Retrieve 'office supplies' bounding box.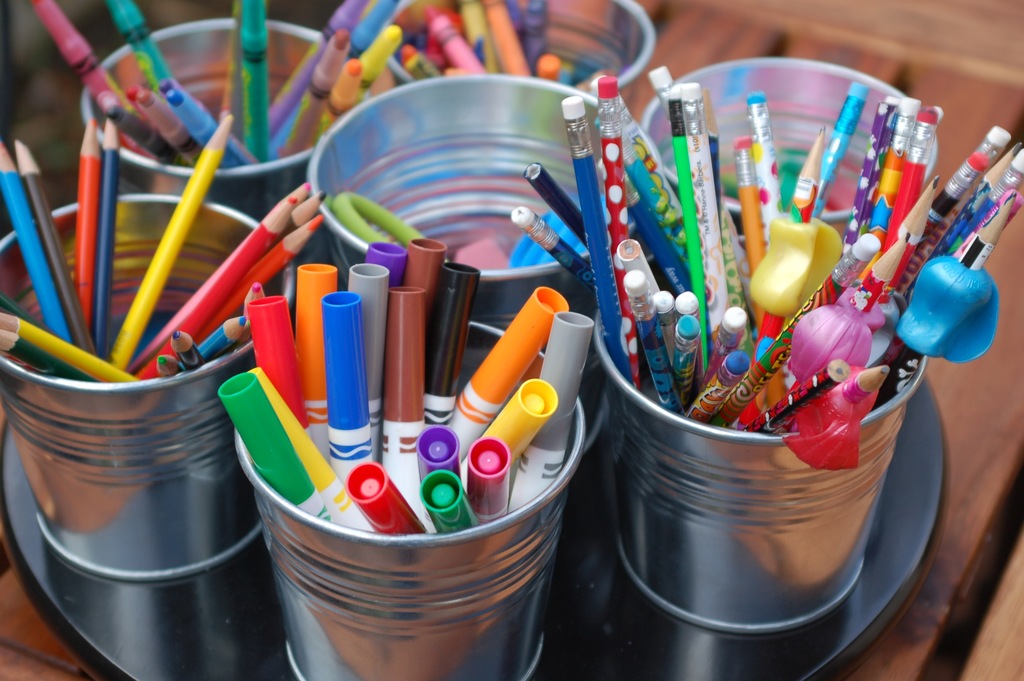
Bounding box: BBox(385, 284, 420, 454).
